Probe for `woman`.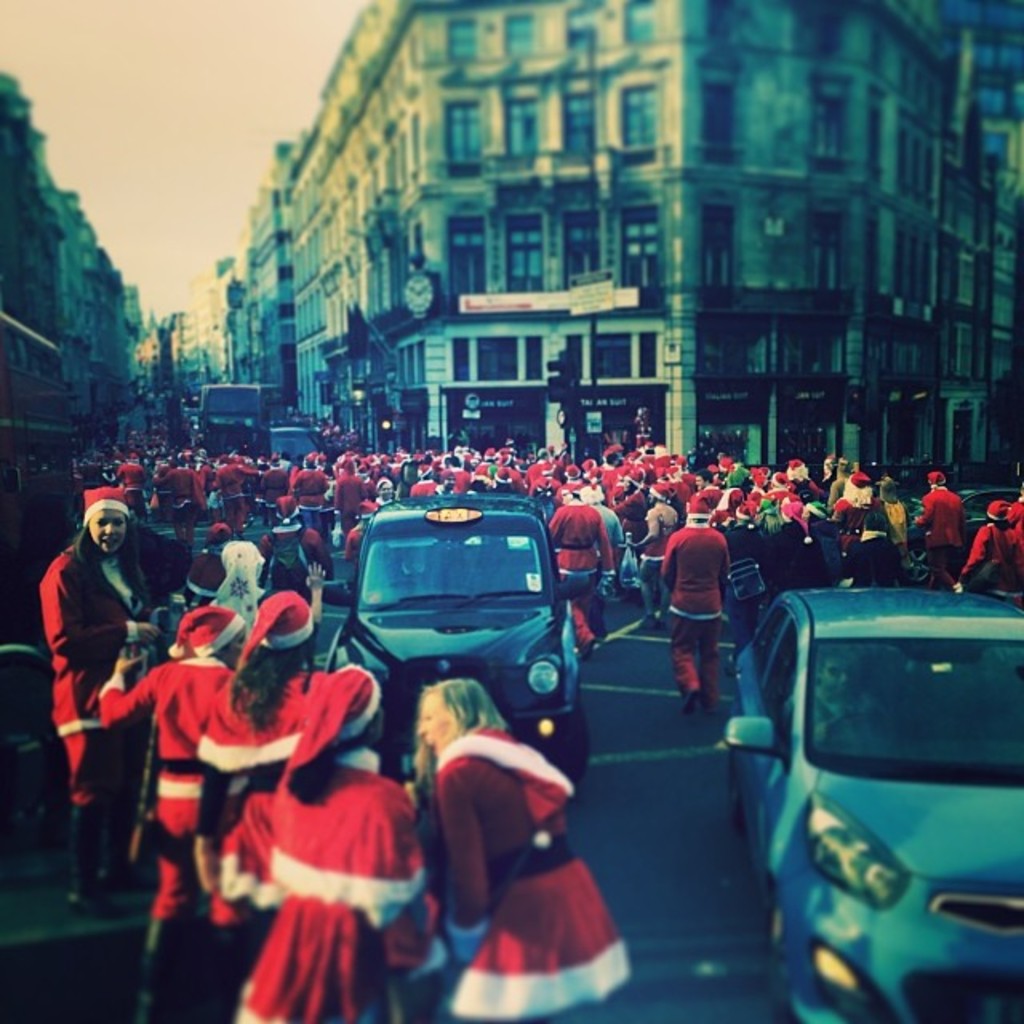
Probe result: (x1=38, y1=490, x2=152, y2=917).
